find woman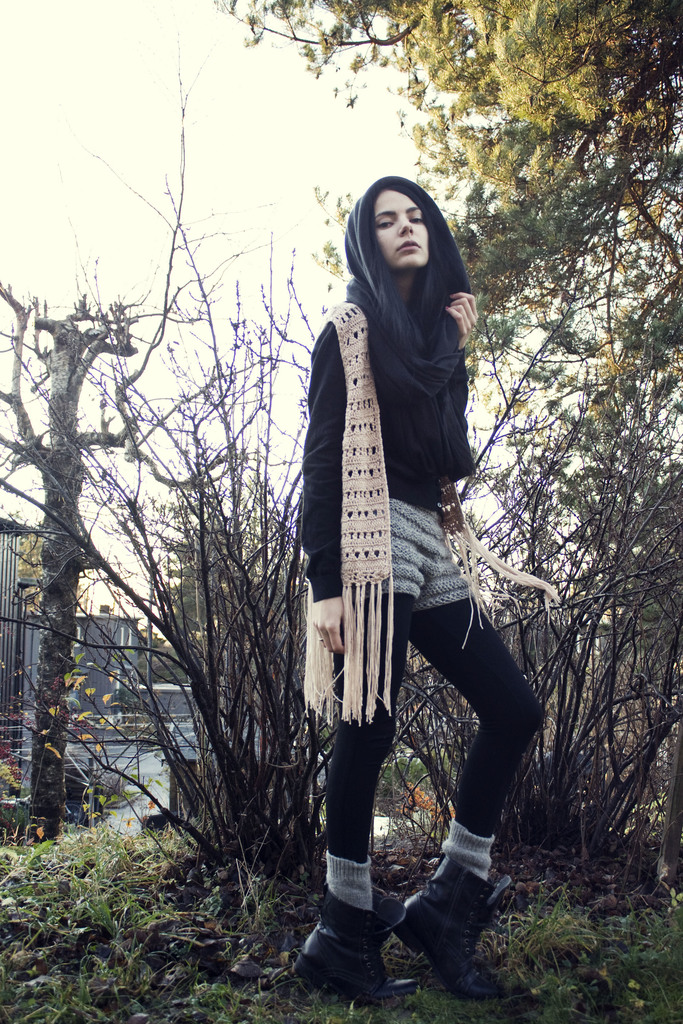
bbox=(263, 143, 540, 983)
